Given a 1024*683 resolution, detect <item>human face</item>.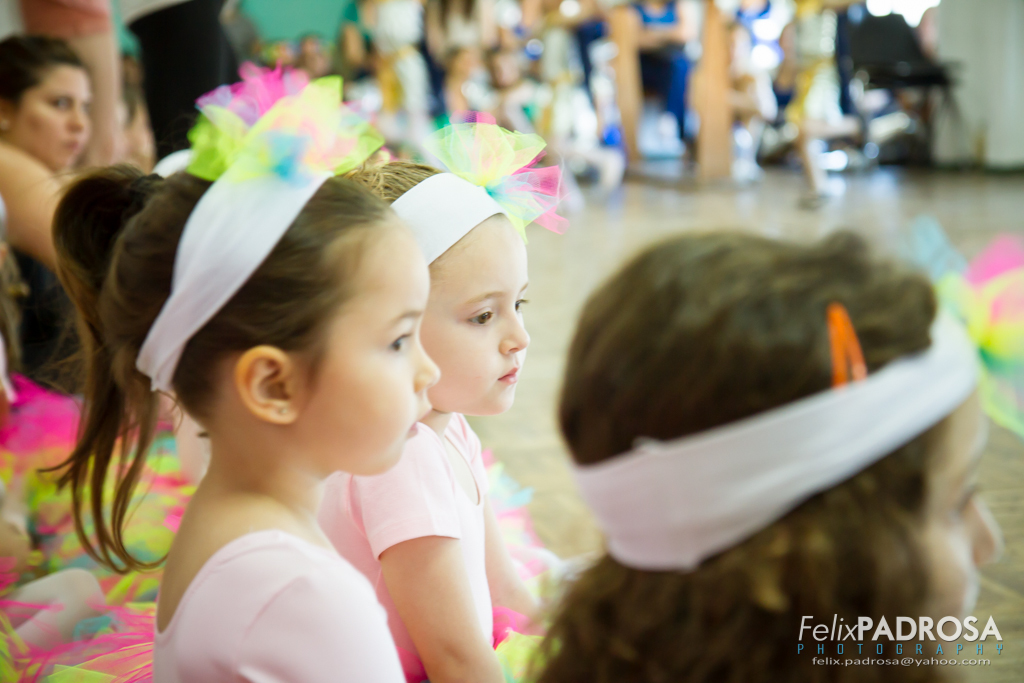
[910, 387, 998, 677].
